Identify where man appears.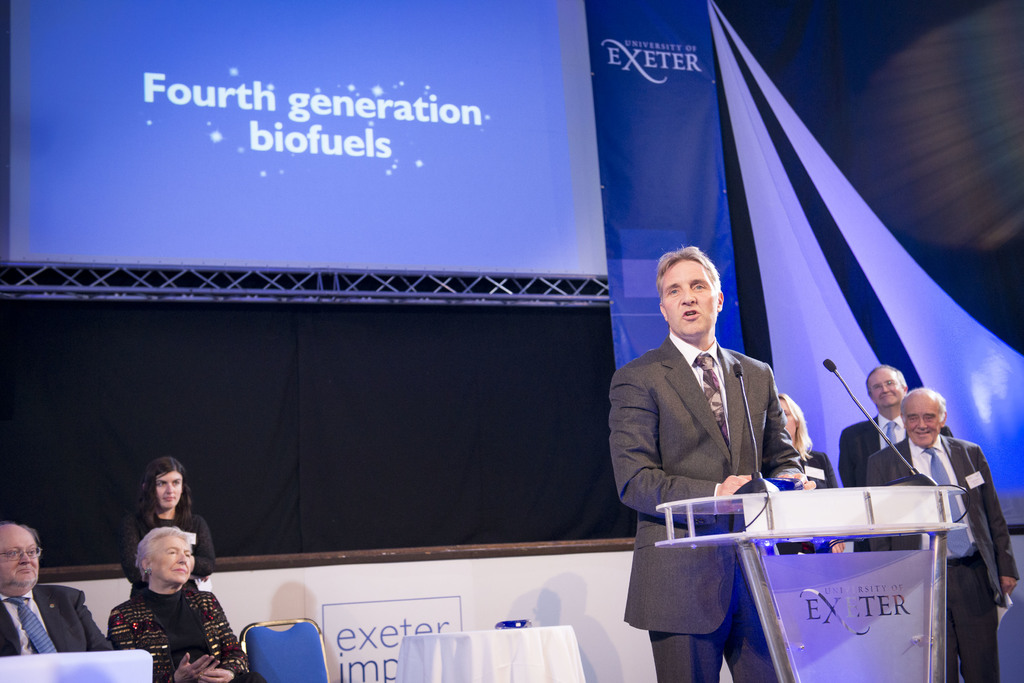
Appears at {"x1": 866, "y1": 387, "x2": 1020, "y2": 682}.
